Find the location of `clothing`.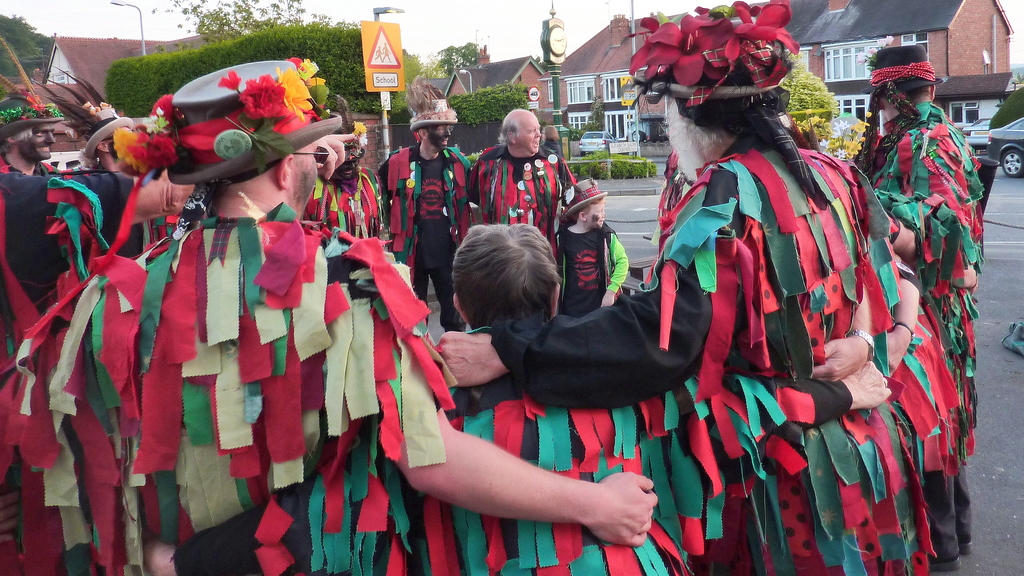
Location: {"left": 448, "top": 401, "right": 725, "bottom": 575}.
